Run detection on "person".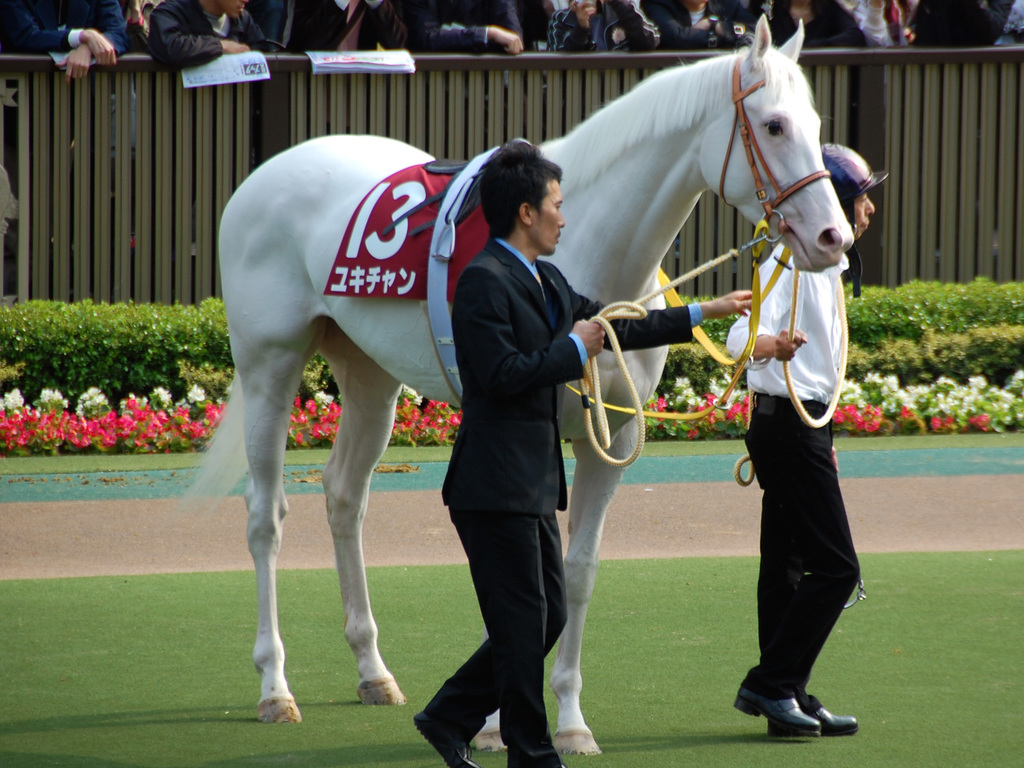
Result: <bbox>726, 188, 881, 744</bbox>.
